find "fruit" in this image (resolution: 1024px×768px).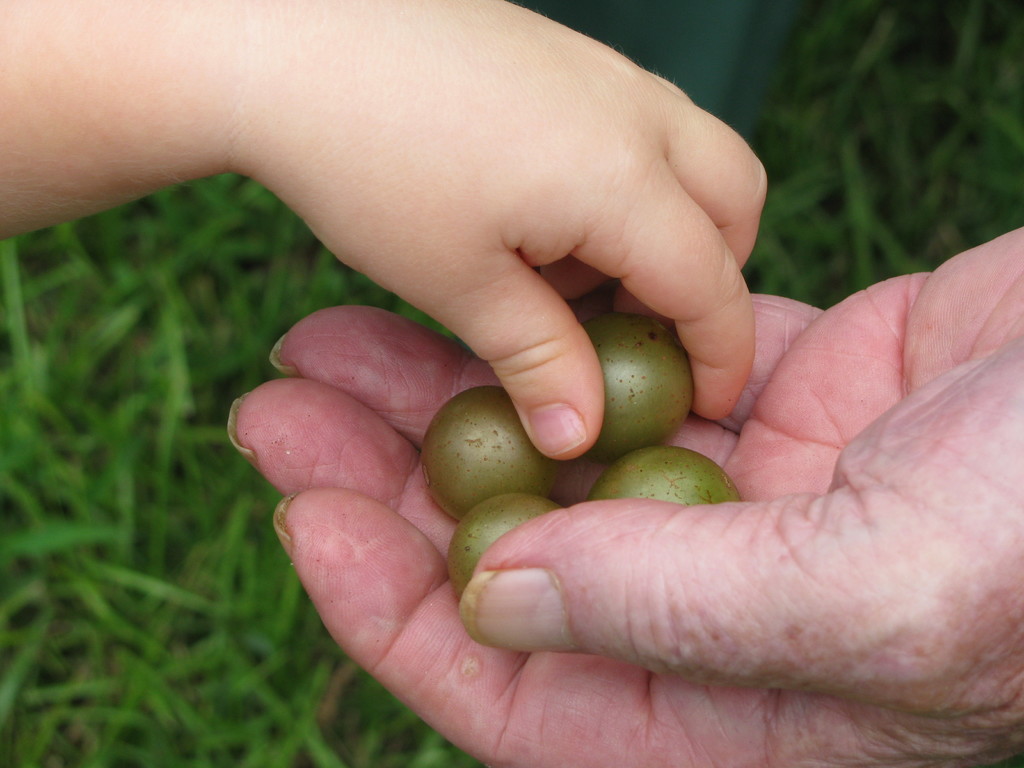
locate(423, 381, 563, 522).
